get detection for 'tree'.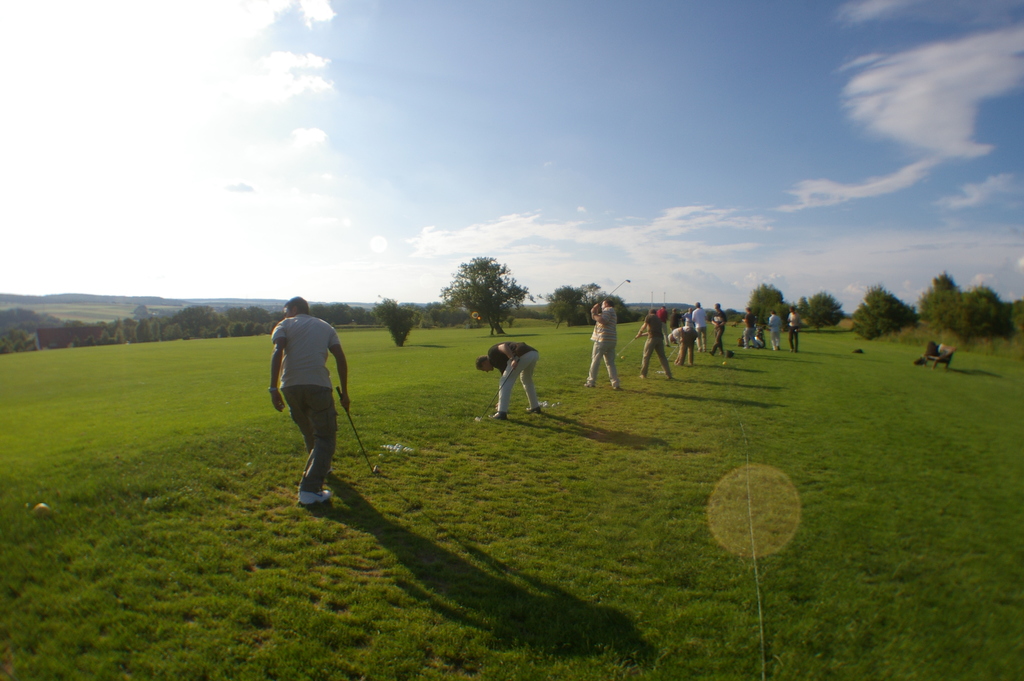
Detection: <bbox>525, 280, 598, 324</bbox>.
